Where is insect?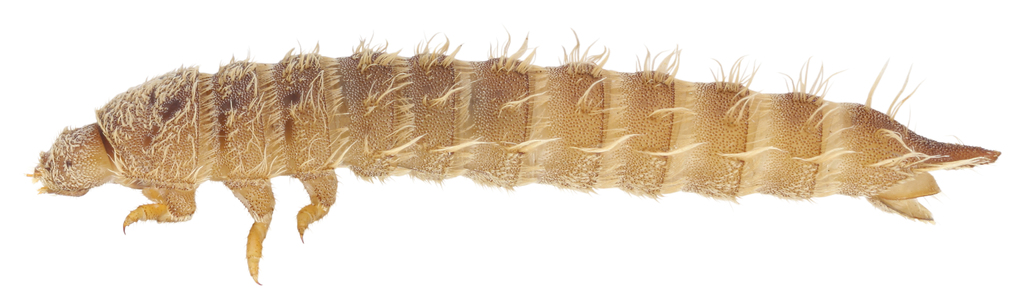
(19, 35, 1002, 287).
